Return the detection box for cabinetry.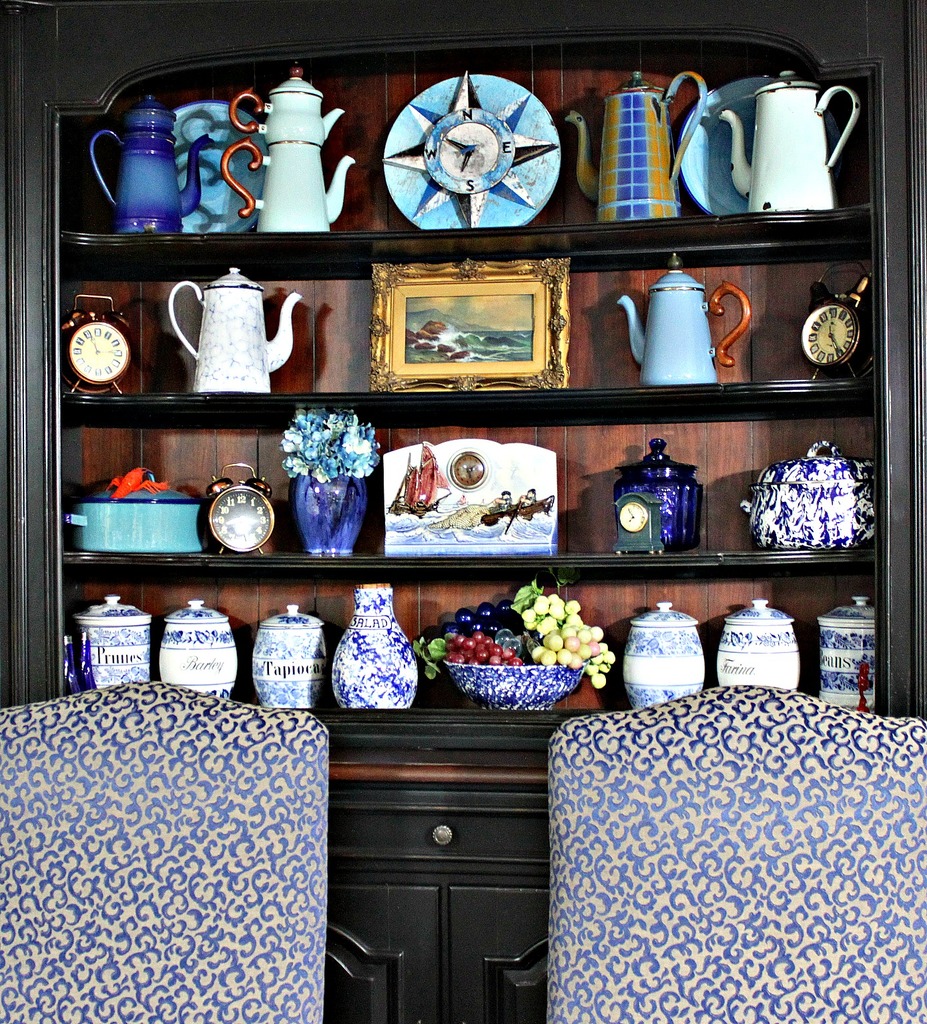
(43, 220, 887, 402).
